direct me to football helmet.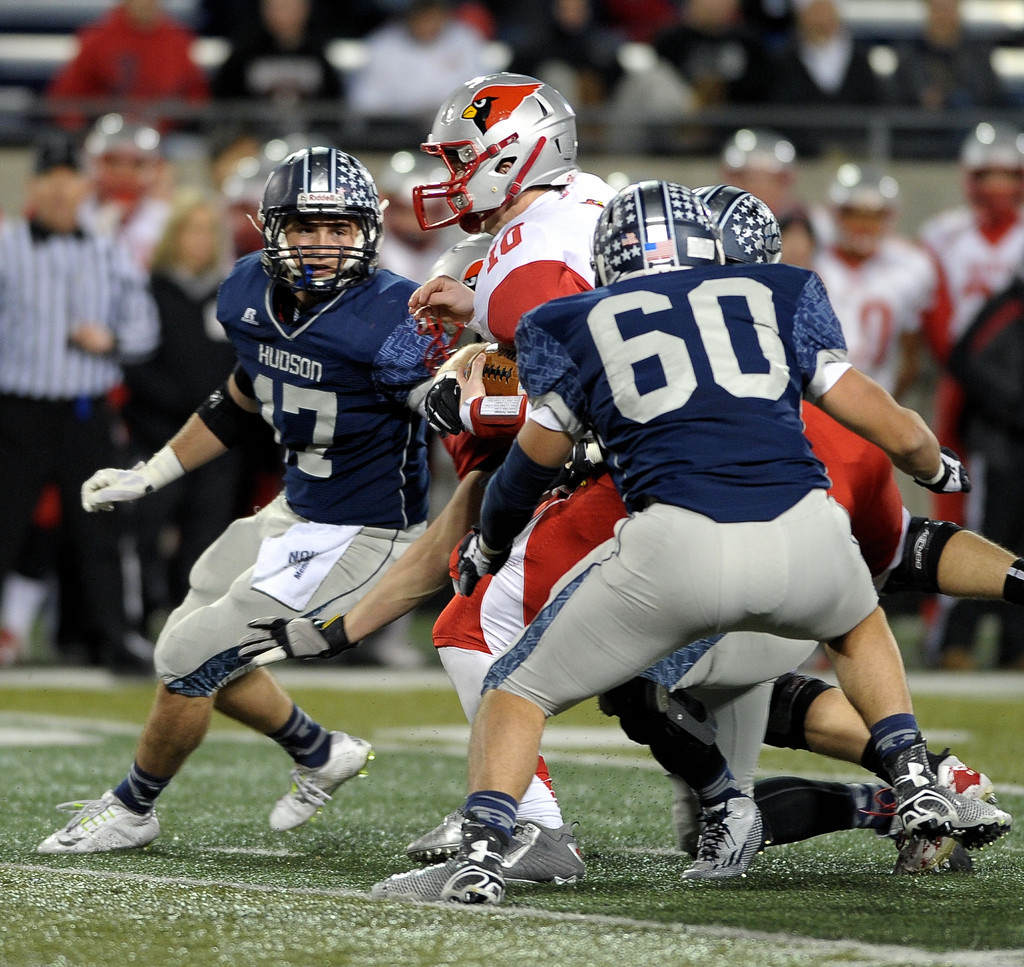
Direction: crop(257, 145, 382, 301).
